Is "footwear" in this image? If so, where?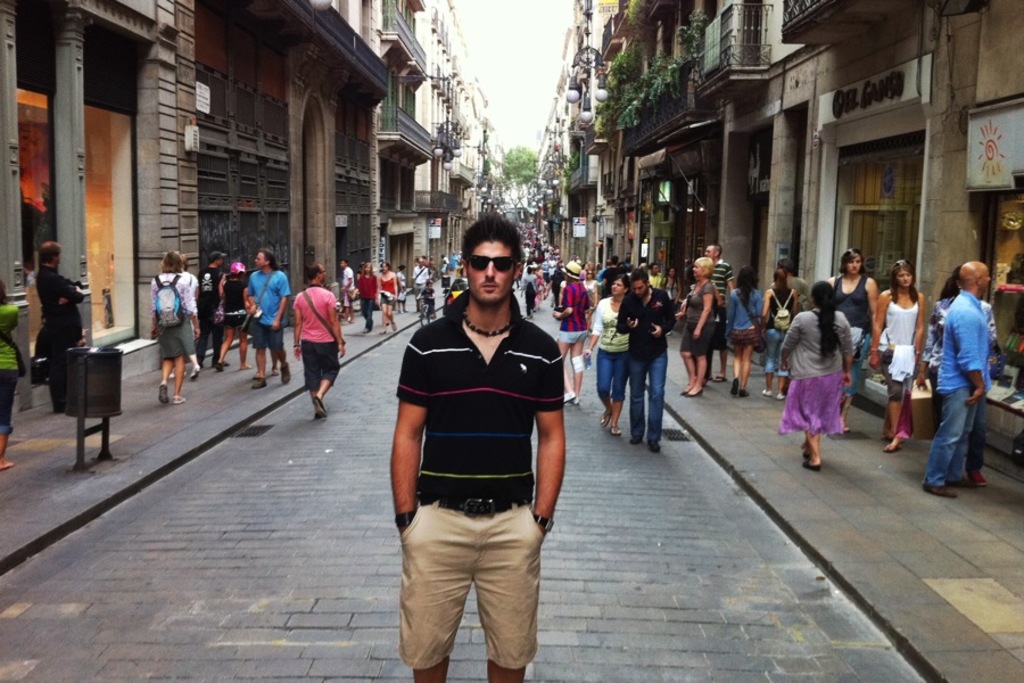
Yes, at BBox(278, 364, 289, 384).
